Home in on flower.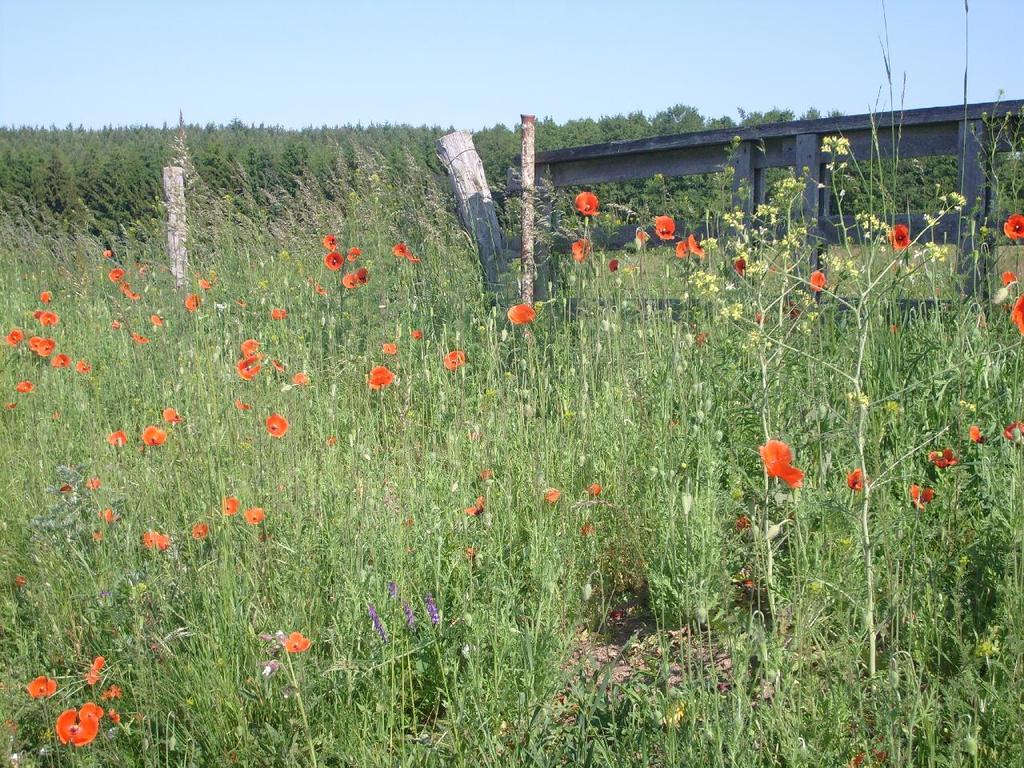
Homed in at 649 212 674 244.
